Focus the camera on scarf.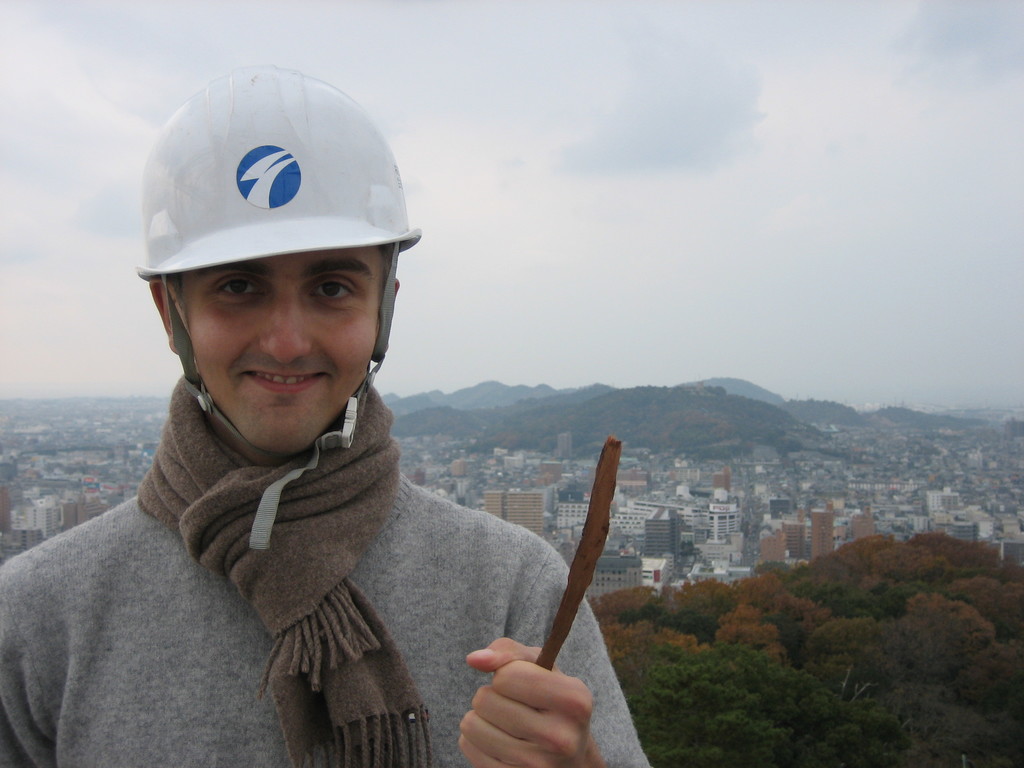
Focus region: <region>131, 364, 445, 767</region>.
